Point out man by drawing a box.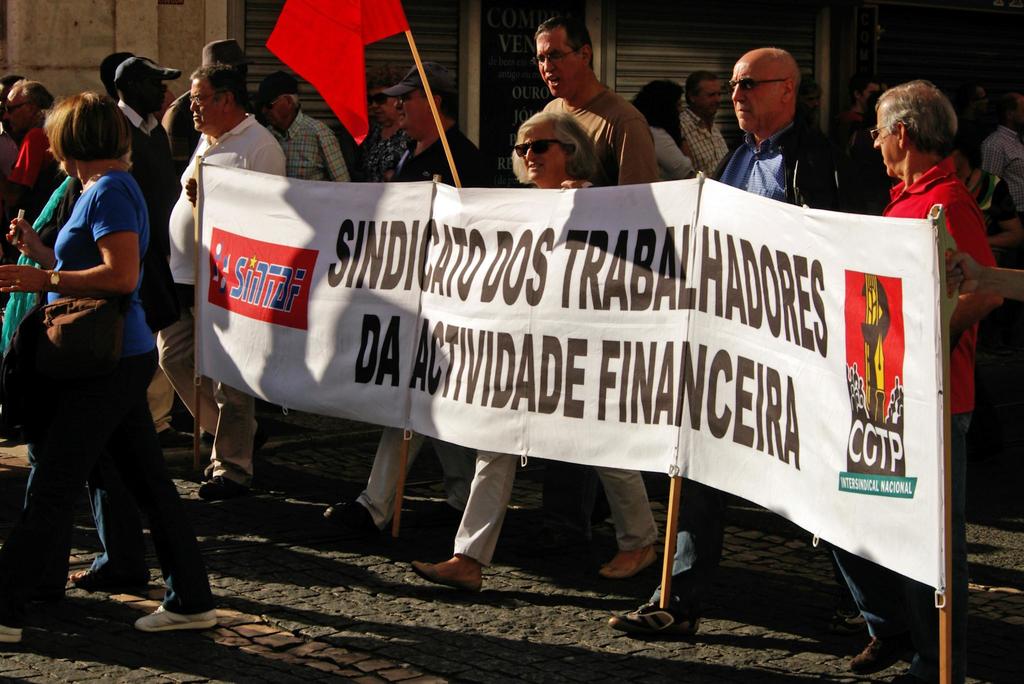
322:61:500:540.
